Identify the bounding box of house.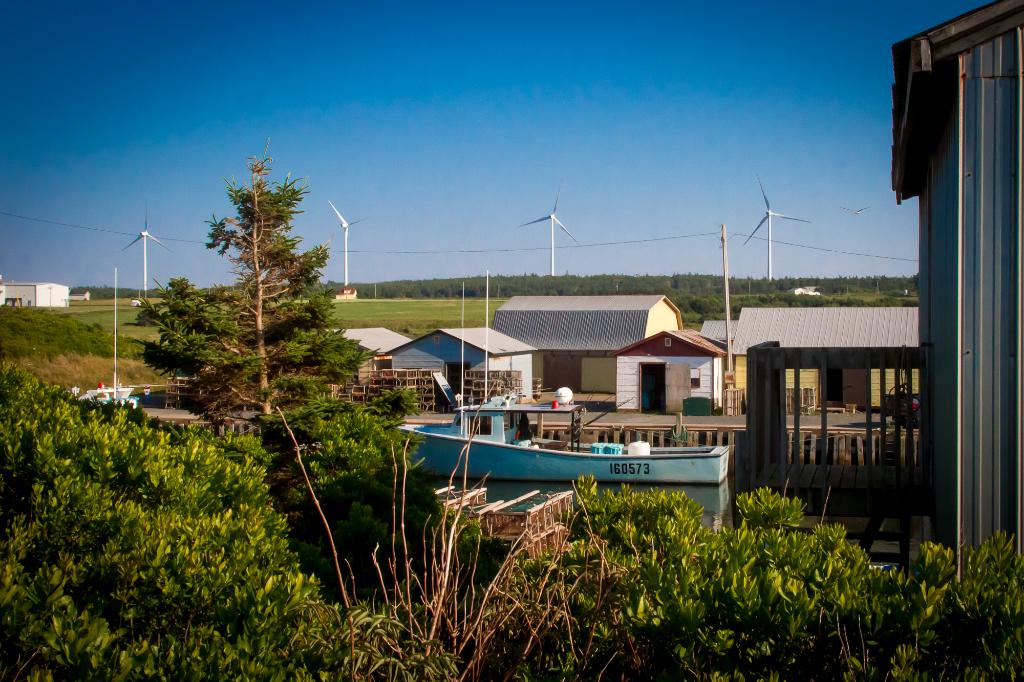
385/324/525/406.
